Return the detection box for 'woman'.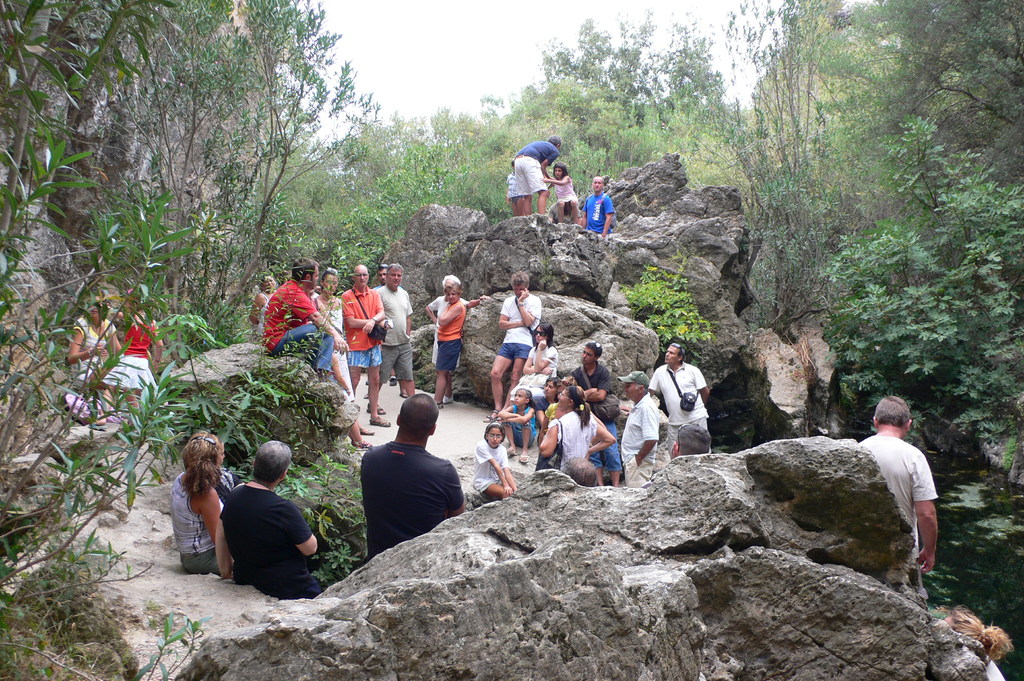
select_region(319, 266, 370, 453).
